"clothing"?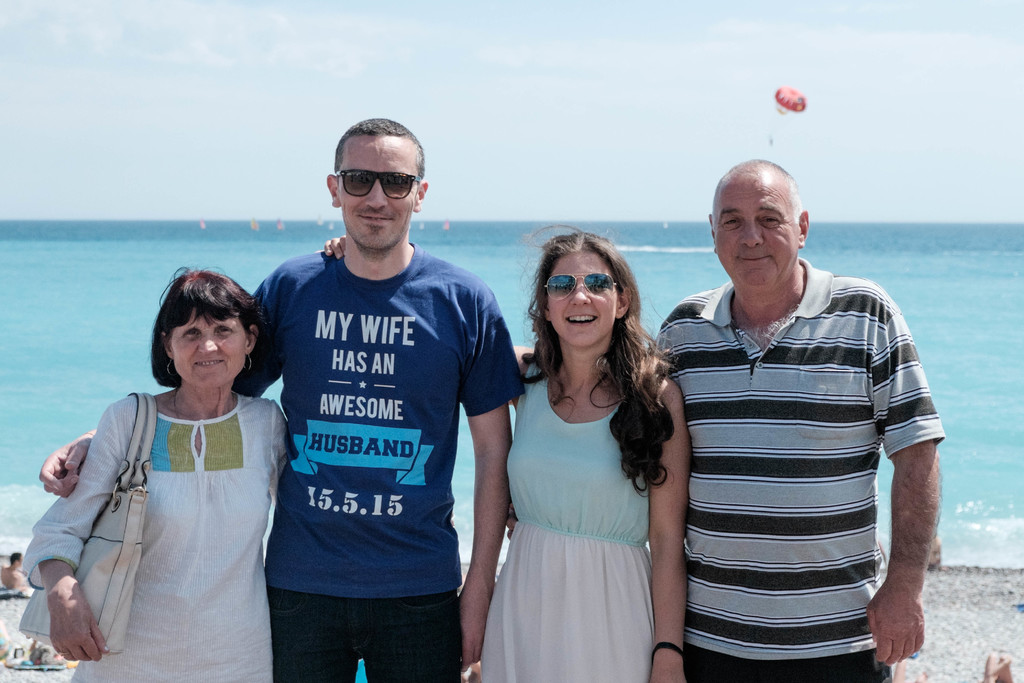
crop(234, 238, 524, 599)
